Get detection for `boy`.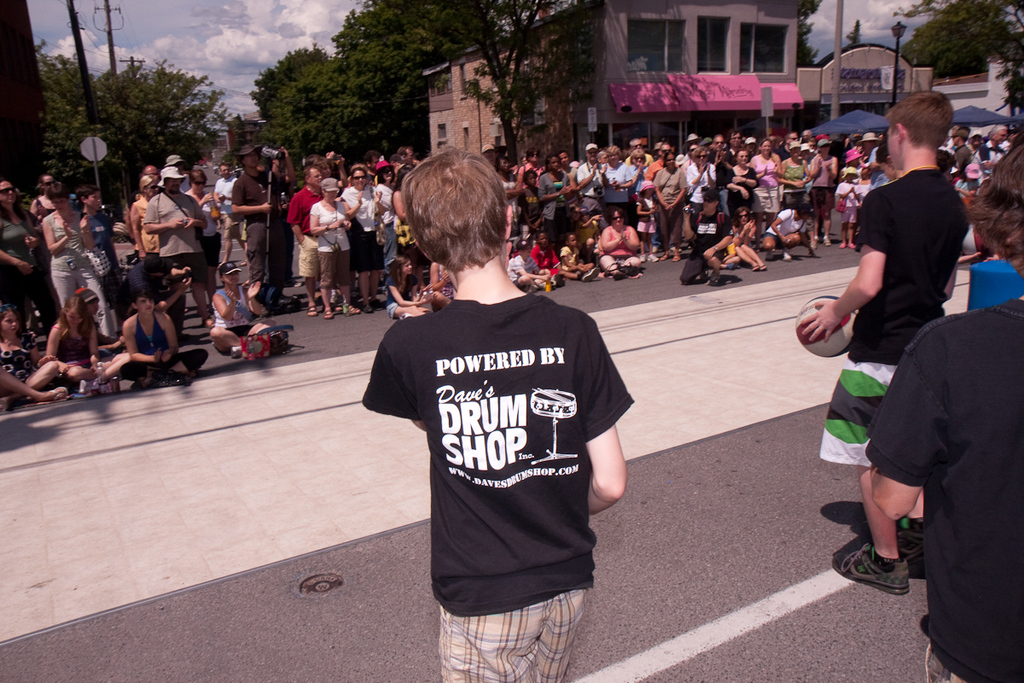
Detection: 535 229 566 285.
